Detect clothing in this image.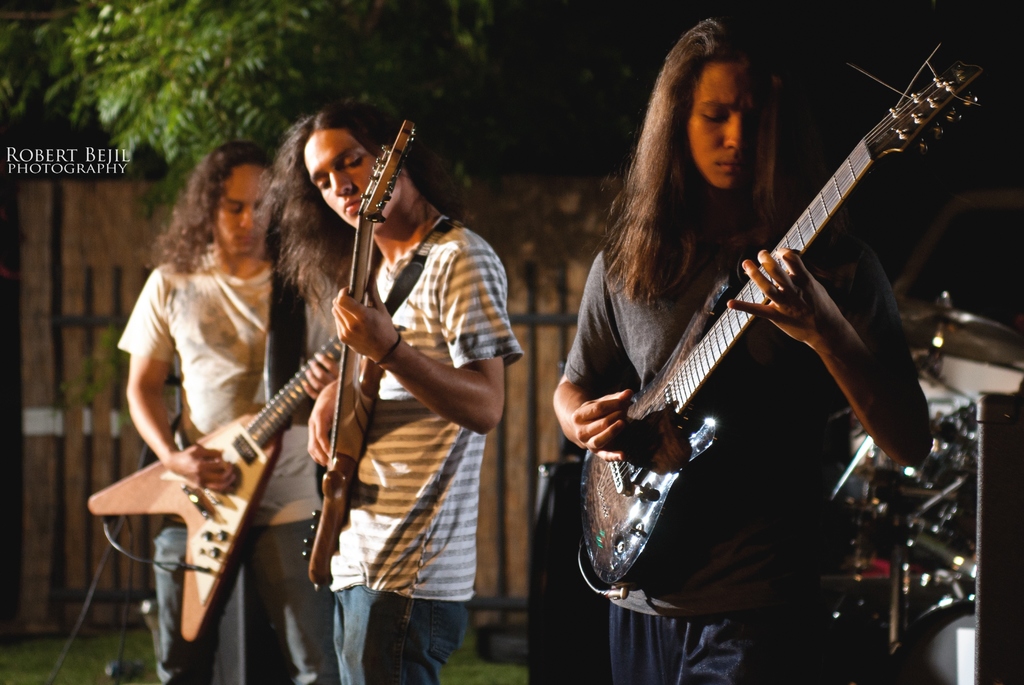
Detection: {"x1": 321, "y1": 213, "x2": 529, "y2": 684}.
